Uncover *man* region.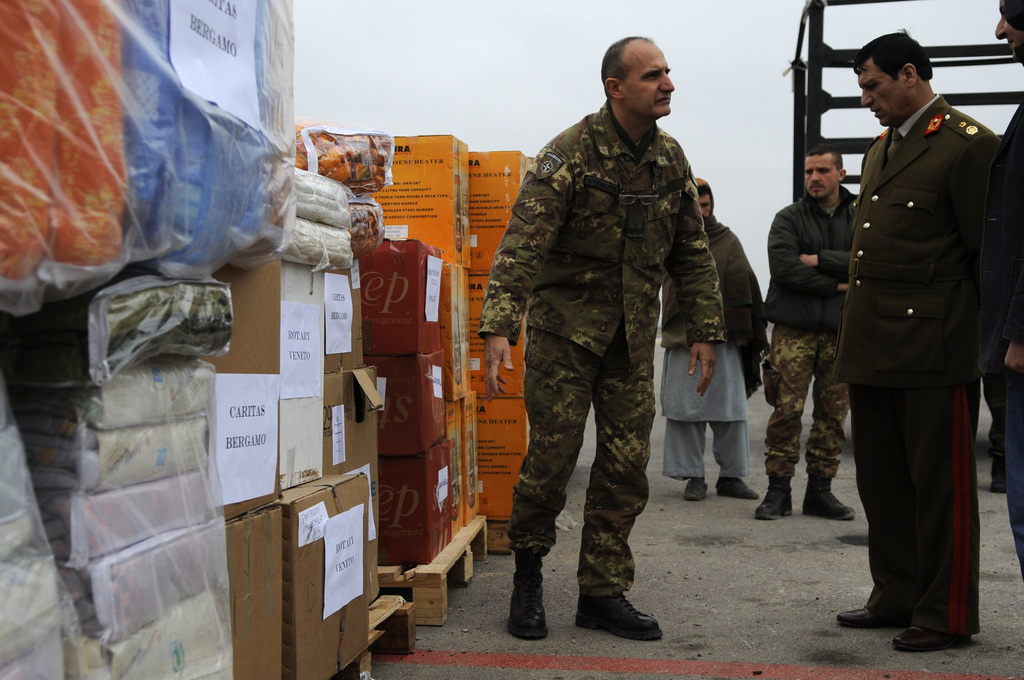
Uncovered: BBox(658, 176, 758, 501).
